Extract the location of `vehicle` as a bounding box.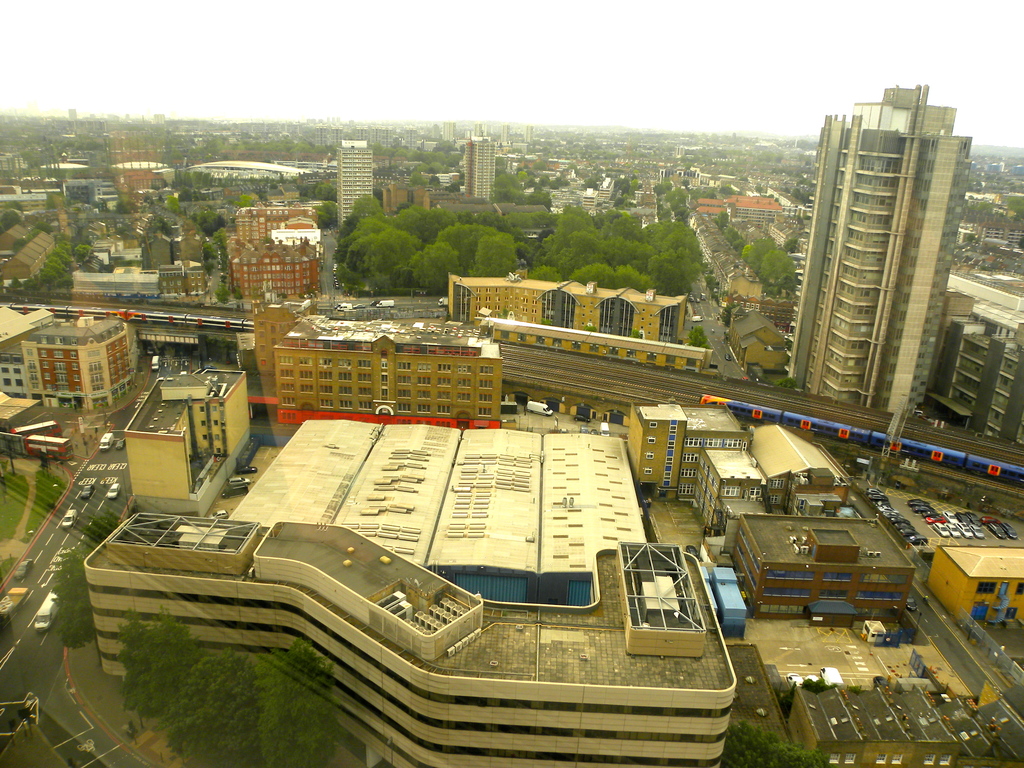
rect(574, 415, 588, 422).
